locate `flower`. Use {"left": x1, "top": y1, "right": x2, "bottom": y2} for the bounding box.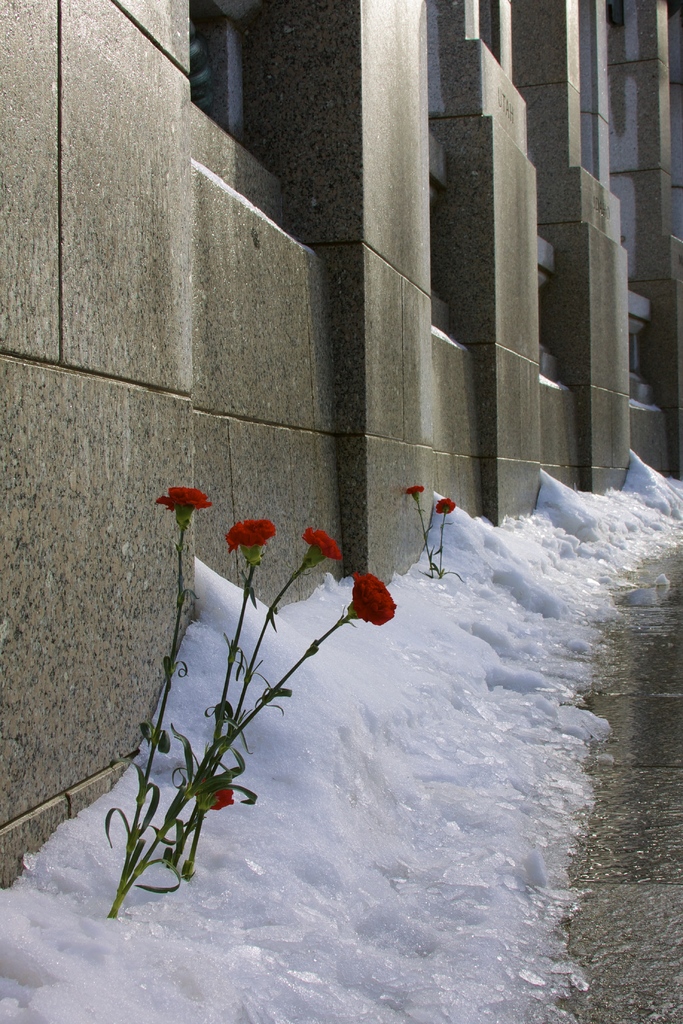
{"left": 152, "top": 483, "right": 213, "bottom": 513}.
